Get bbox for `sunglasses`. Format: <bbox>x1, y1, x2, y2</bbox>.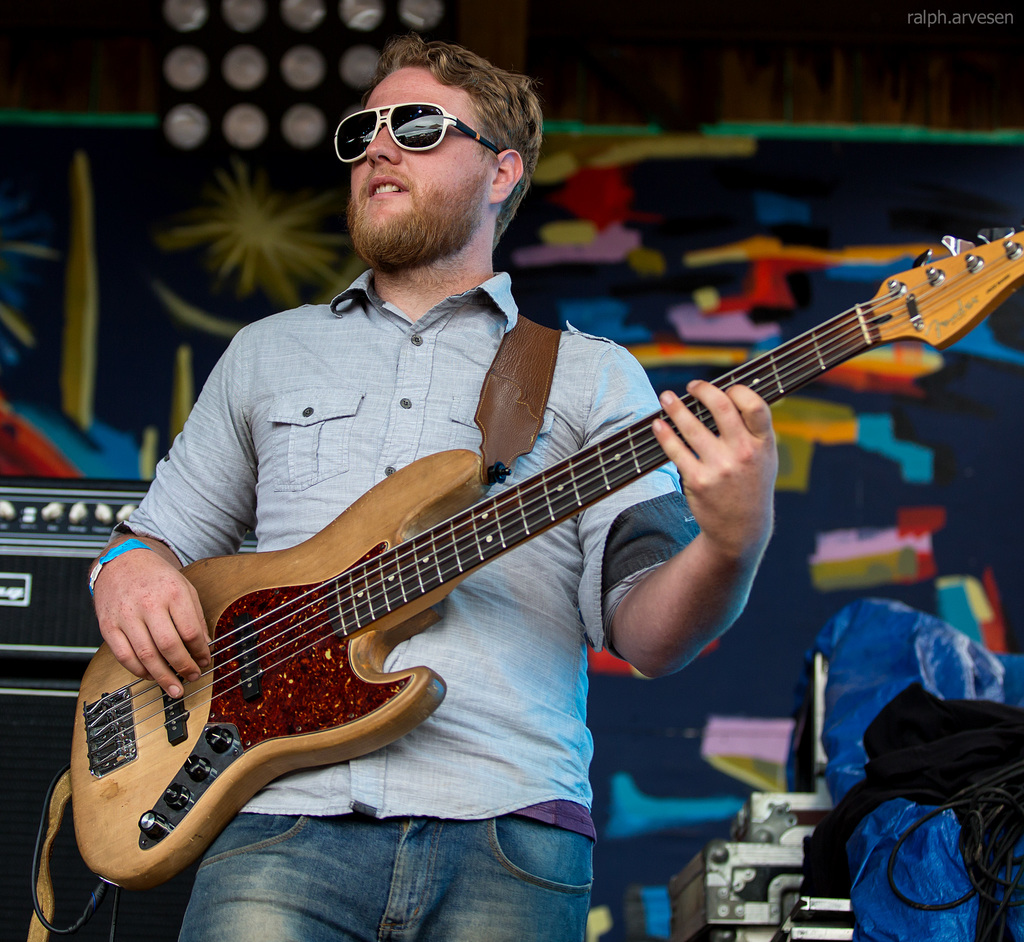
<bbox>332, 102, 502, 161</bbox>.
